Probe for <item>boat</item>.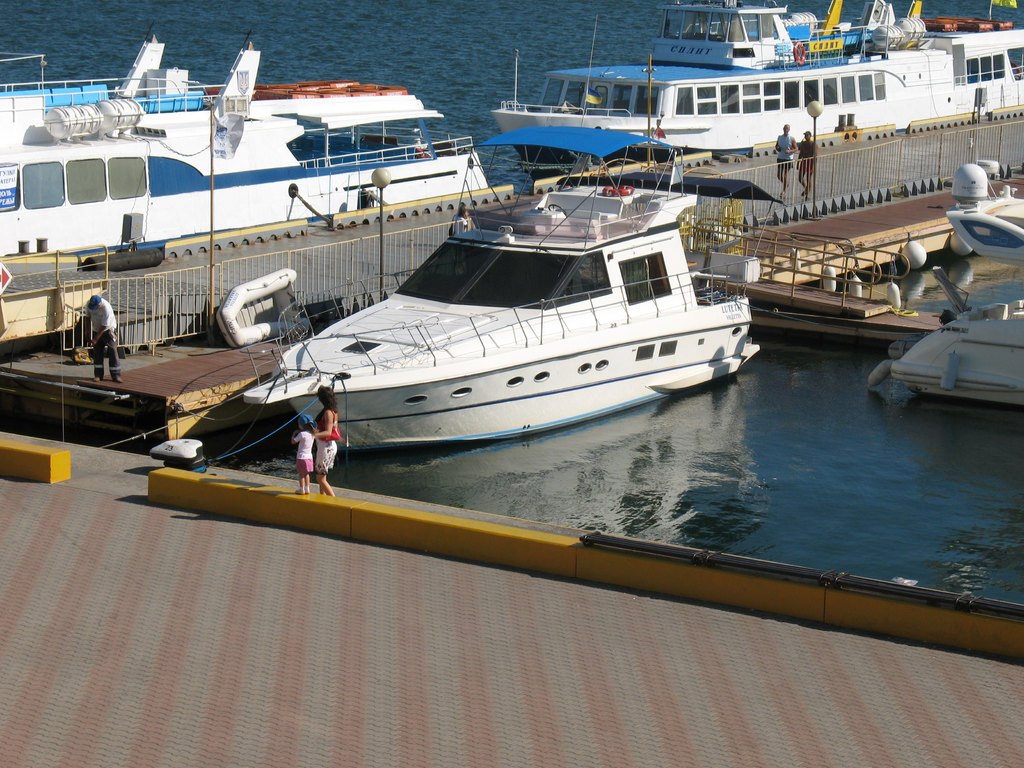
Probe result: detection(194, 153, 769, 468).
